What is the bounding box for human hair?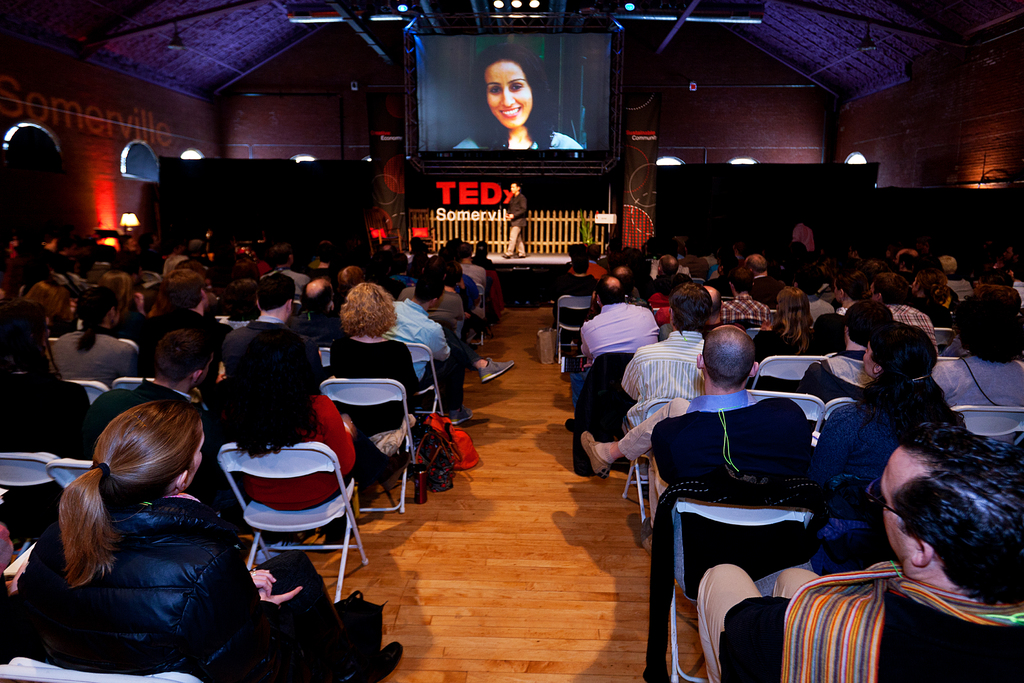
select_region(703, 325, 754, 395).
